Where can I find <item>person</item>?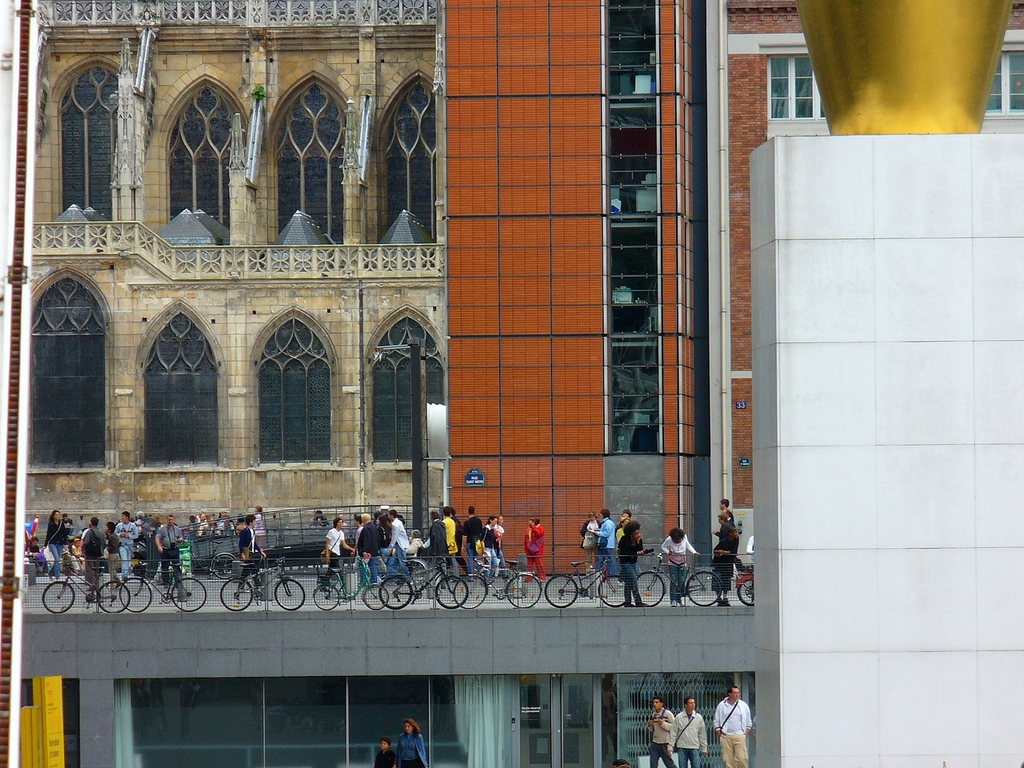
You can find it at (x1=154, y1=518, x2=185, y2=594).
